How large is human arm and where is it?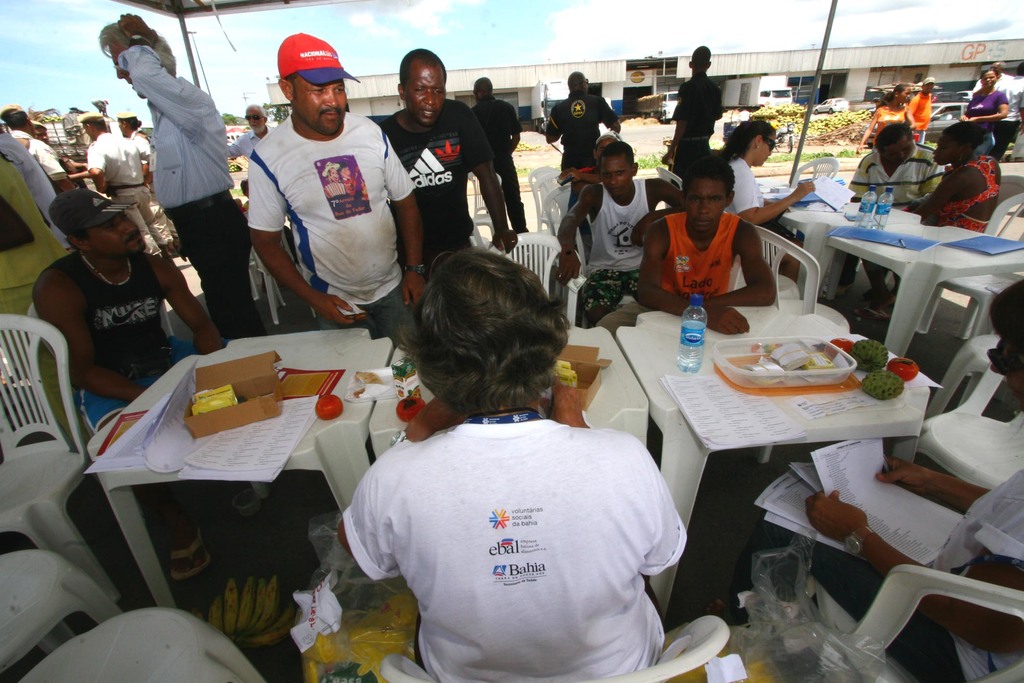
Bounding box: 904, 167, 974, 223.
